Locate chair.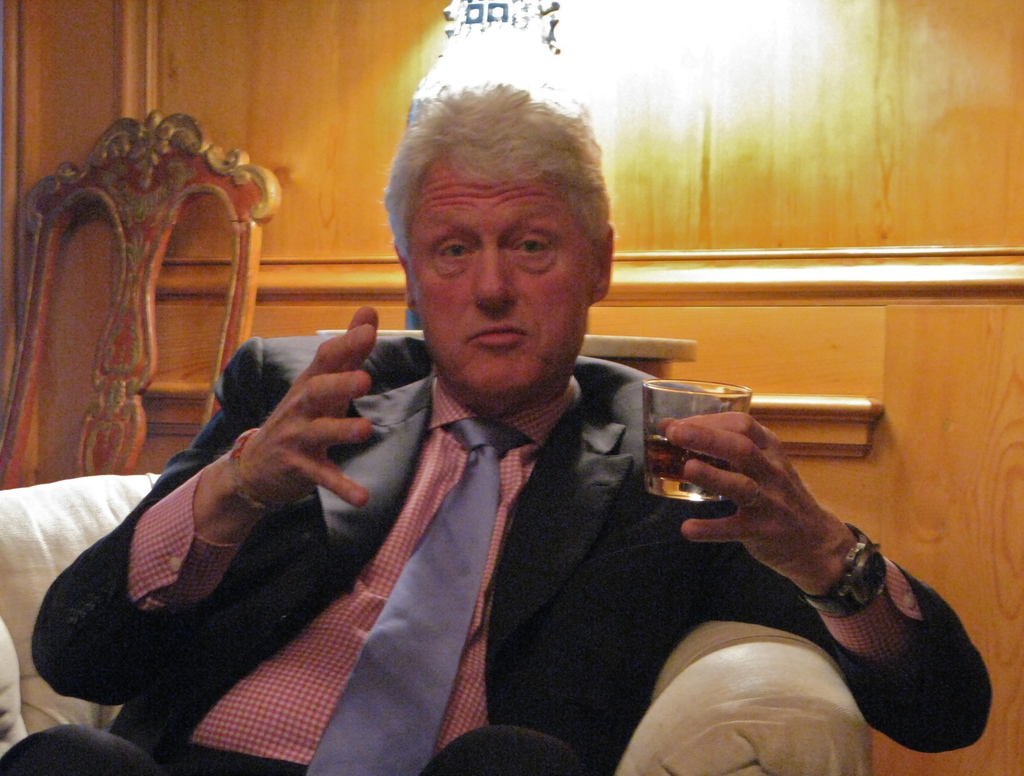
Bounding box: [left=1, top=140, right=272, bottom=486].
